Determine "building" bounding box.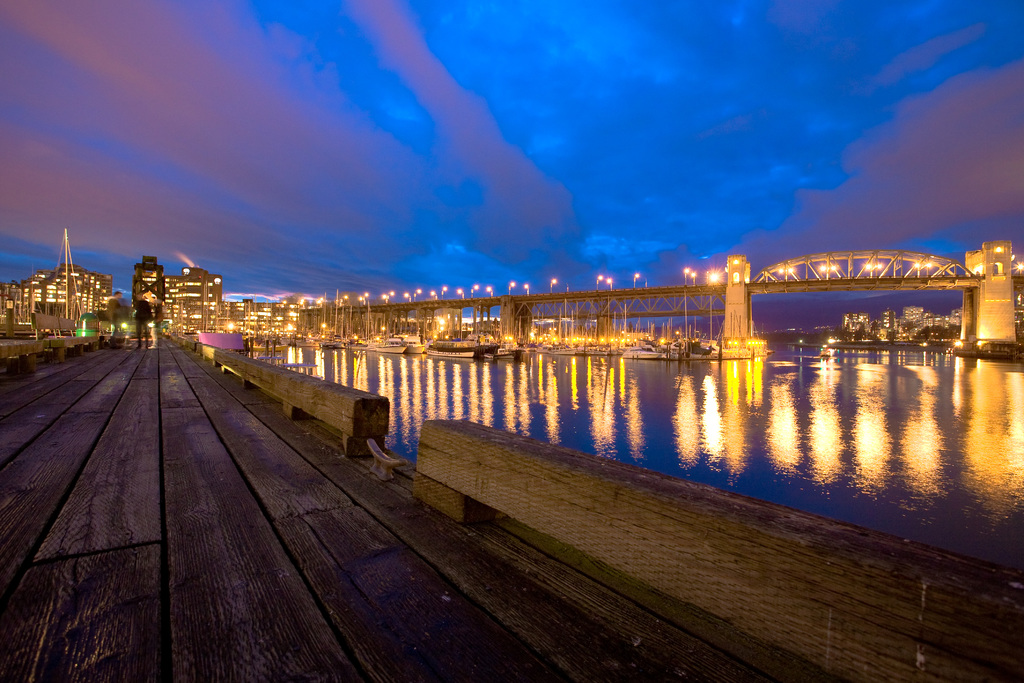
Determined: bbox(0, 261, 111, 340).
